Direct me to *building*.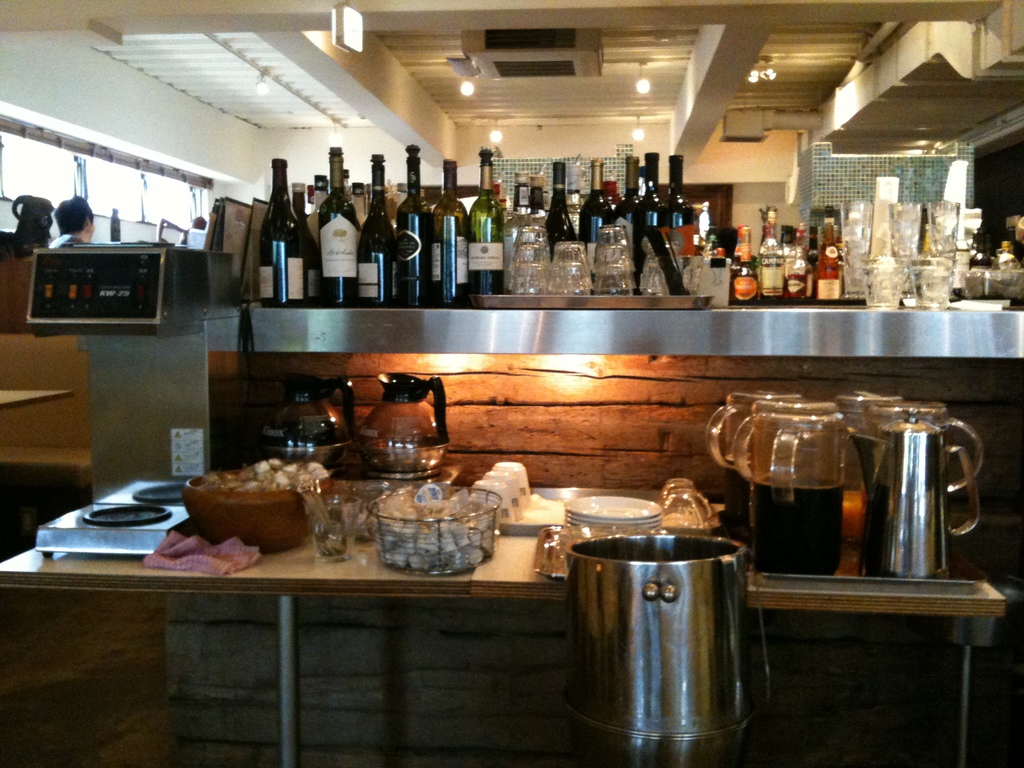
Direction: {"left": 0, "top": 0, "right": 1023, "bottom": 767}.
